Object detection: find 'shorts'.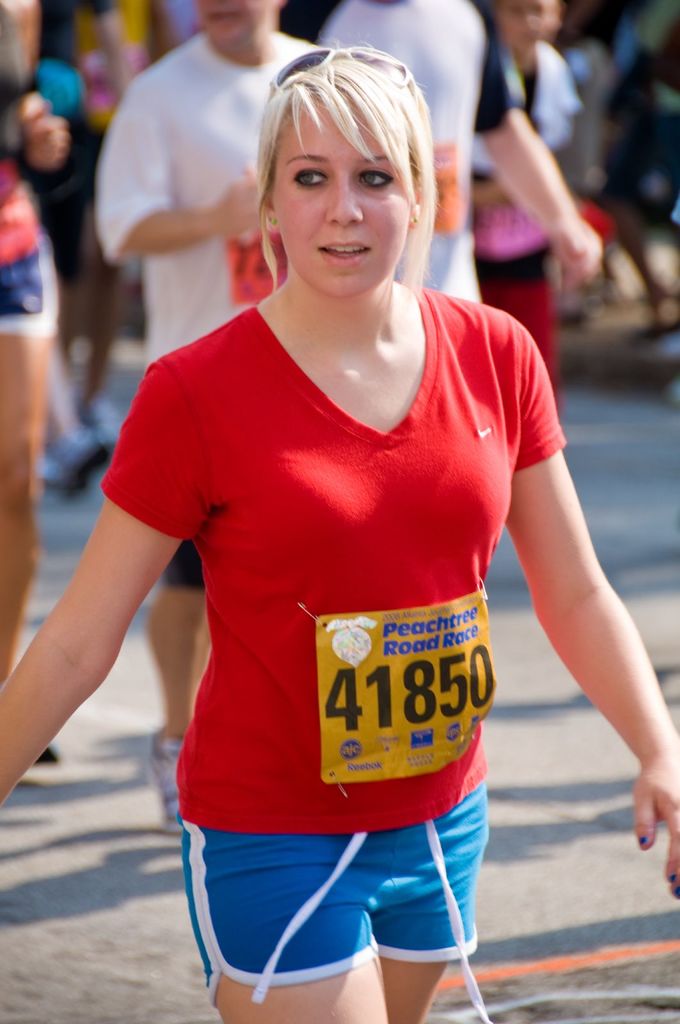
pyautogui.locateOnScreen(209, 775, 518, 995).
